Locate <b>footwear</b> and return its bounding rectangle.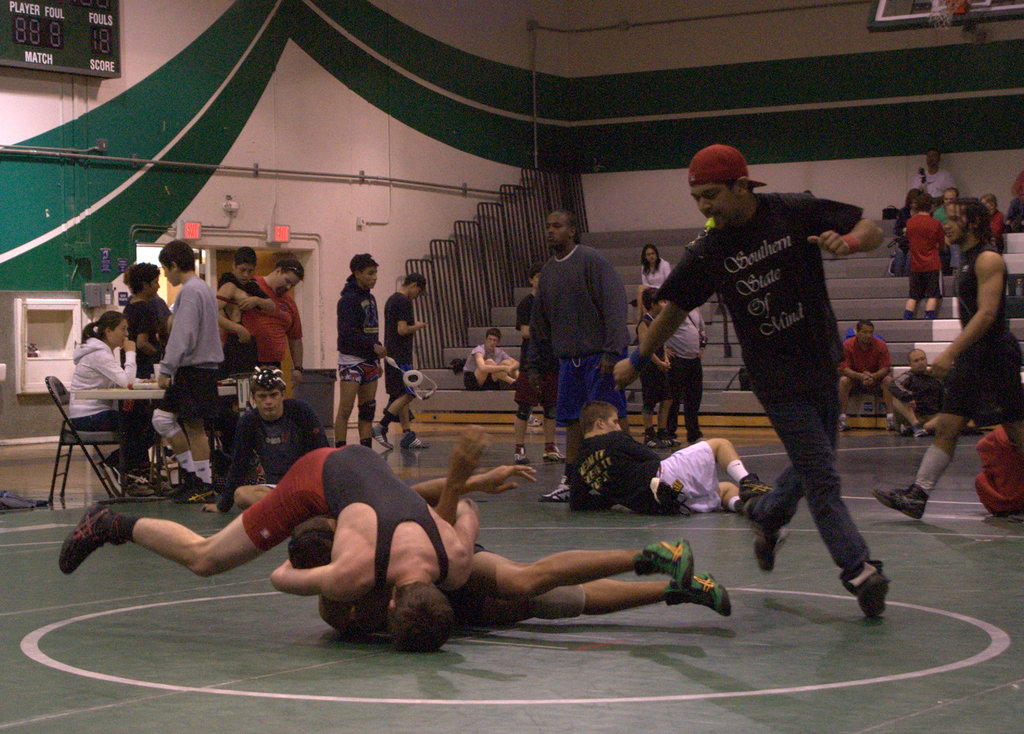
<bbox>404, 430, 431, 450</bbox>.
